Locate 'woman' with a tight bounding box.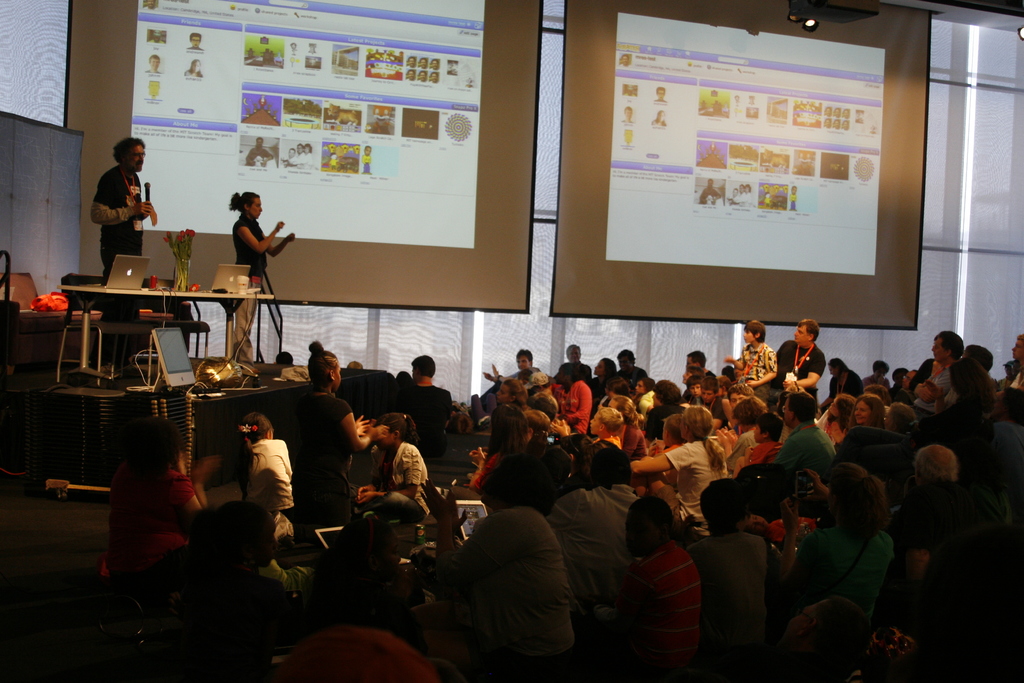
856 359 895 397.
